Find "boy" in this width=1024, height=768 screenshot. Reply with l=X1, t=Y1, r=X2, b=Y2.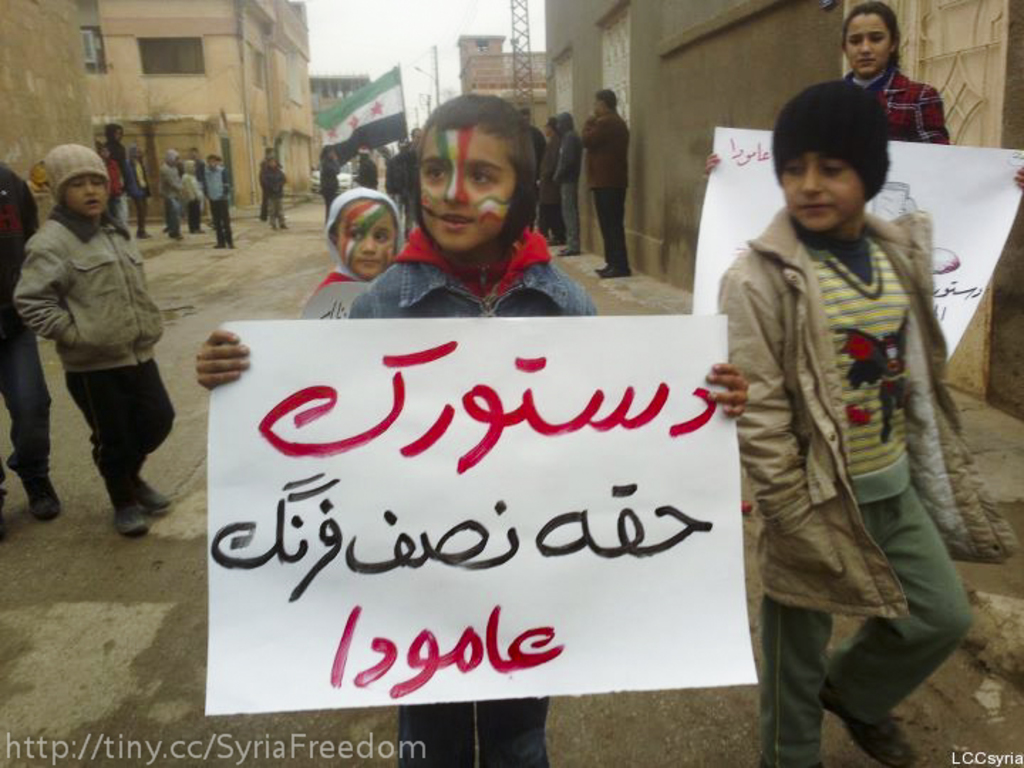
l=314, t=191, r=405, b=290.
